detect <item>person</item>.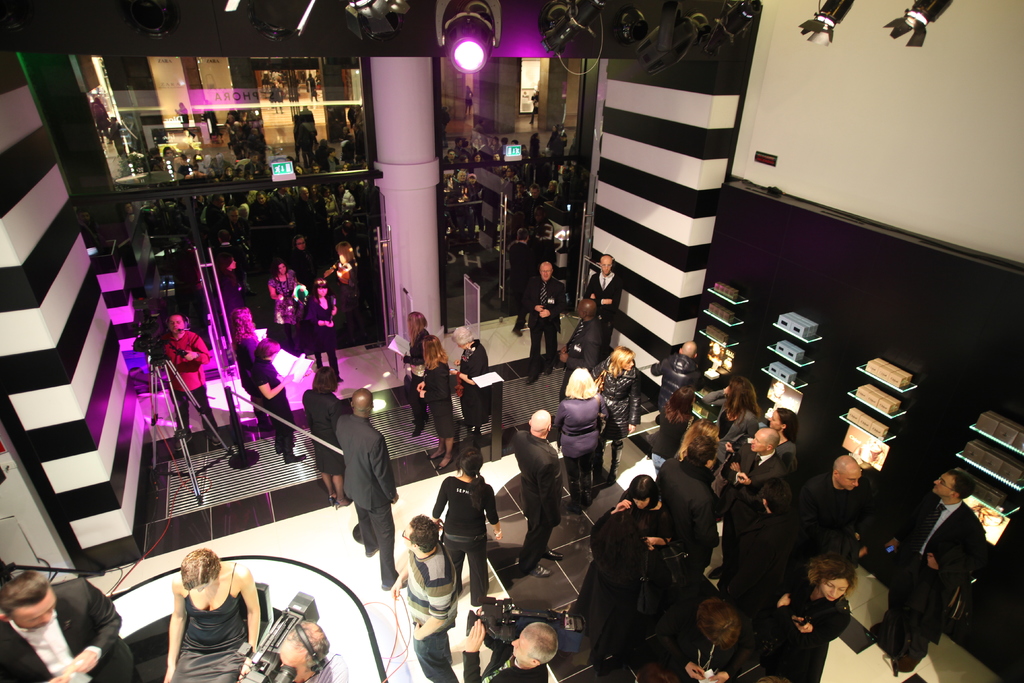
Detected at x1=299 y1=362 x2=355 y2=504.
